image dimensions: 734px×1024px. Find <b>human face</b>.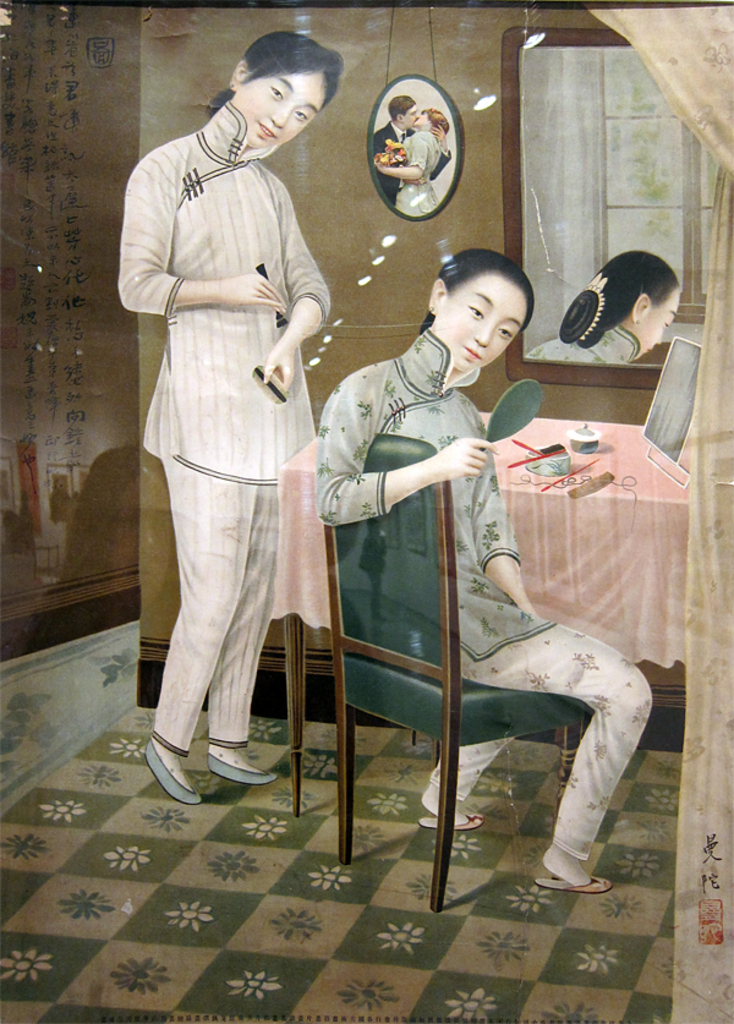
Rect(231, 71, 322, 148).
